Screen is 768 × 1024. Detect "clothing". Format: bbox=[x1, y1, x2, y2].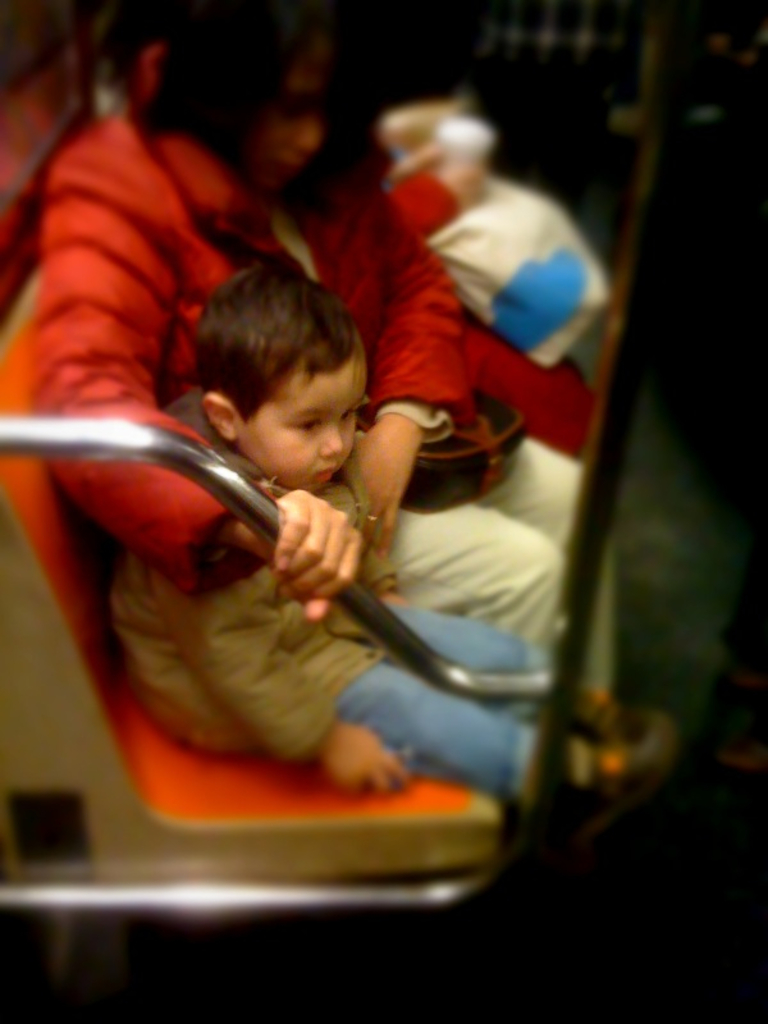
bbox=[110, 442, 553, 805].
